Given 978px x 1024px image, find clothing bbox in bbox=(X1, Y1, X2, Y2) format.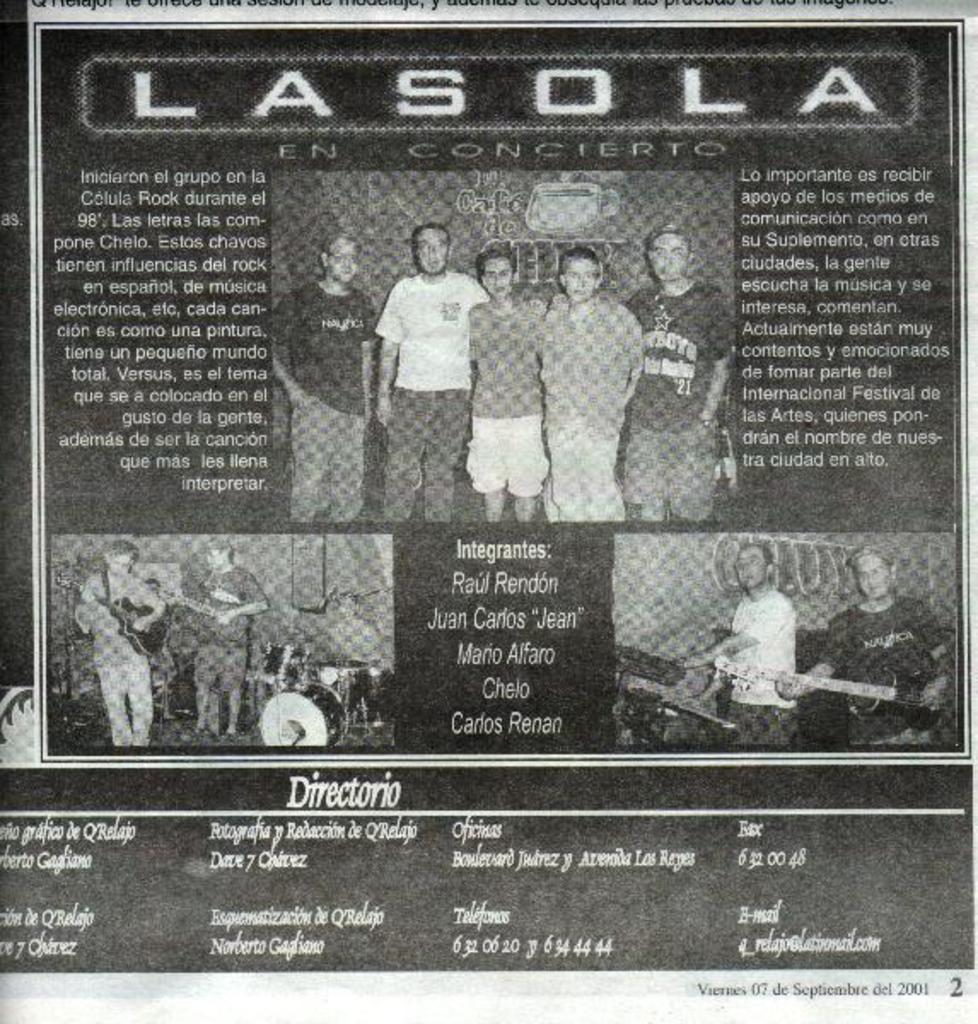
bbox=(84, 565, 148, 746).
